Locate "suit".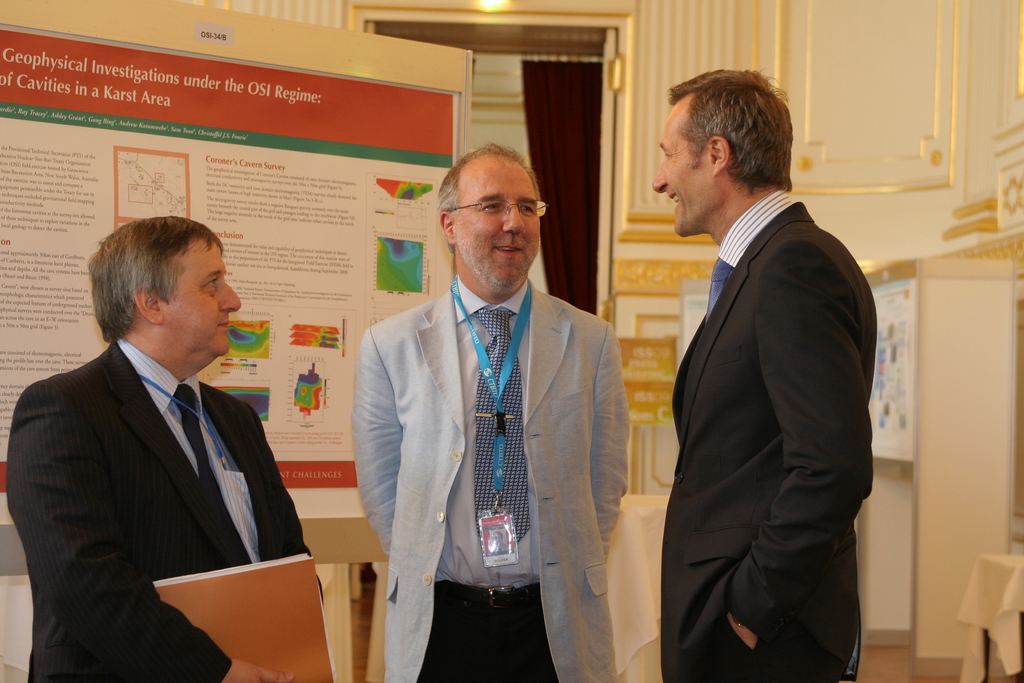
Bounding box: 340,277,636,682.
